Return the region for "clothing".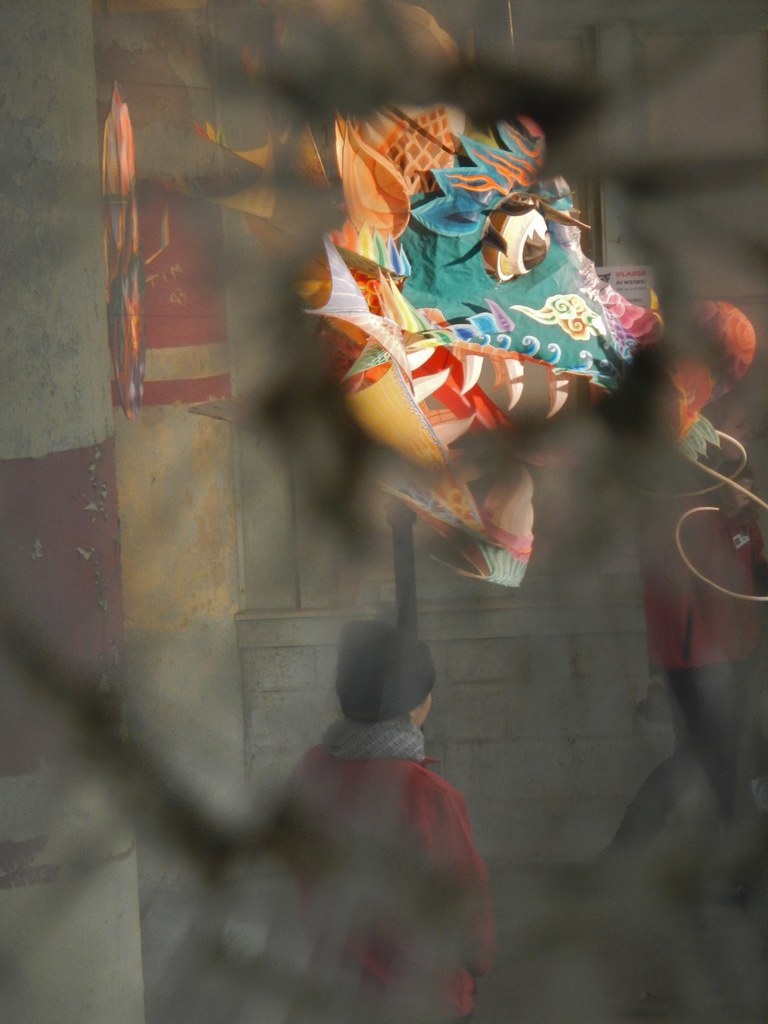
<box>600,452,767,870</box>.
